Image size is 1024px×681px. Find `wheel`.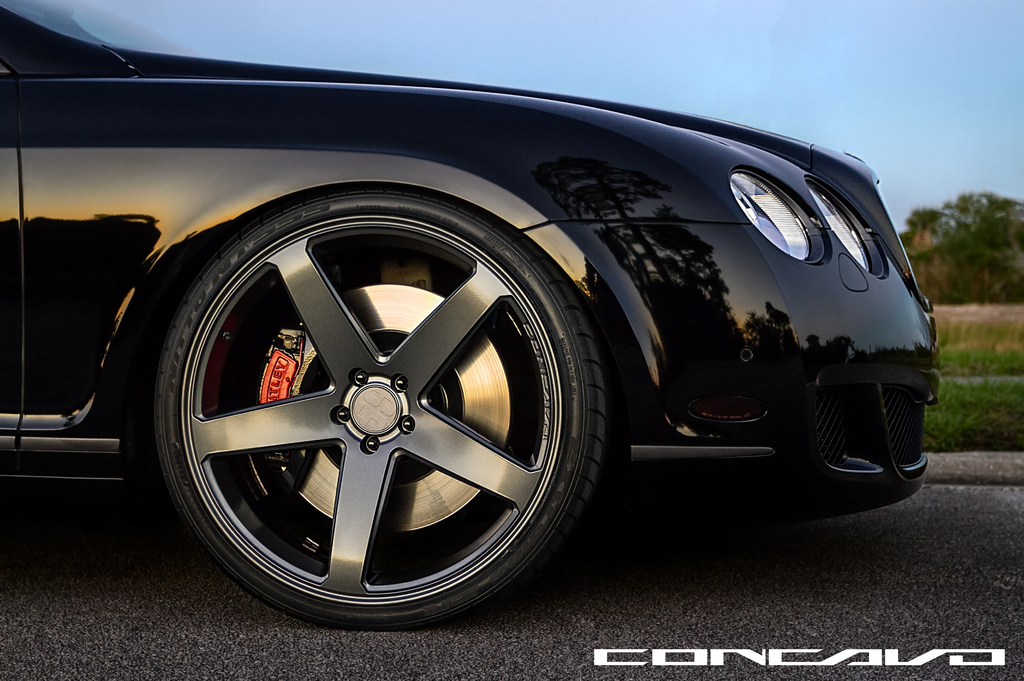
<bbox>148, 191, 596, 630</bbox>.
